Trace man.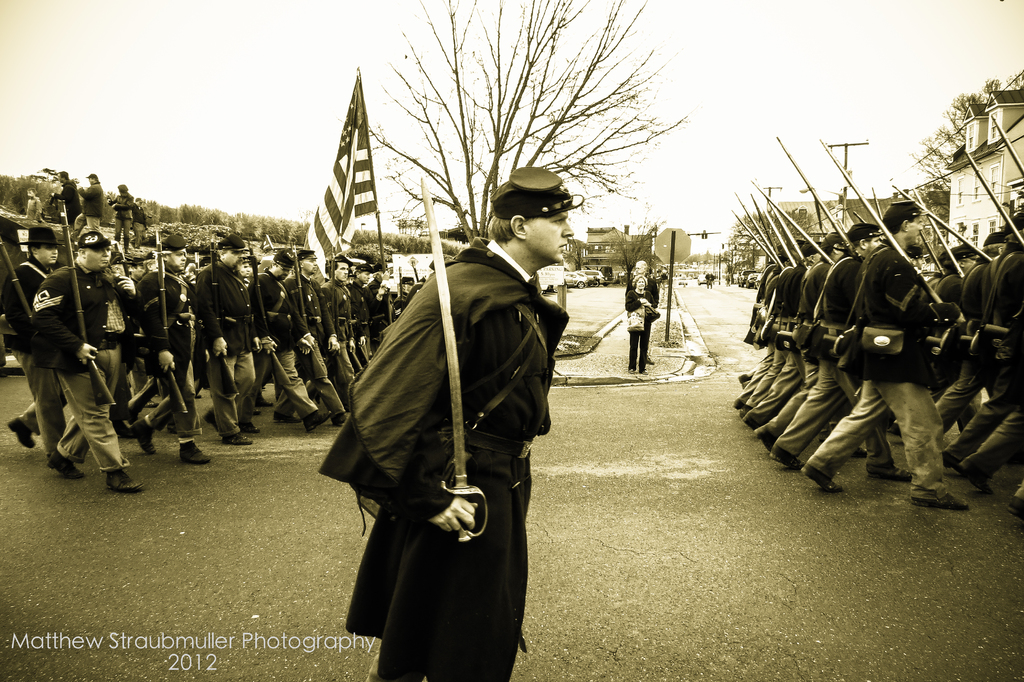
Traced to (x1=799, y1=206, x2=968, y2=510).
